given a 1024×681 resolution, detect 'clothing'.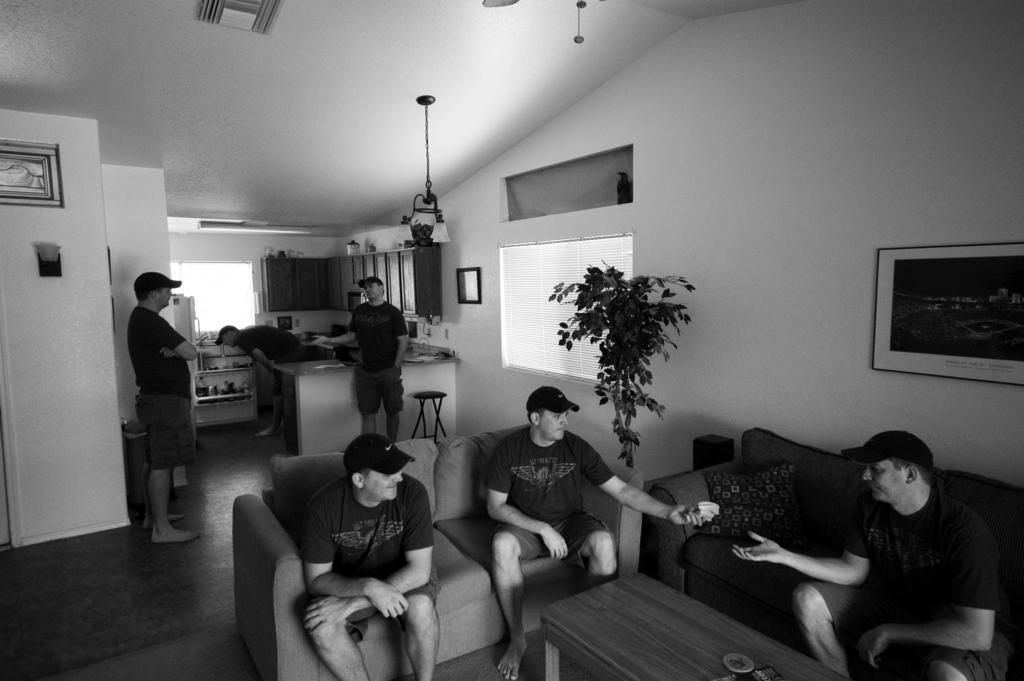
(x1=300, y1=477, x2=435, y2=613).
